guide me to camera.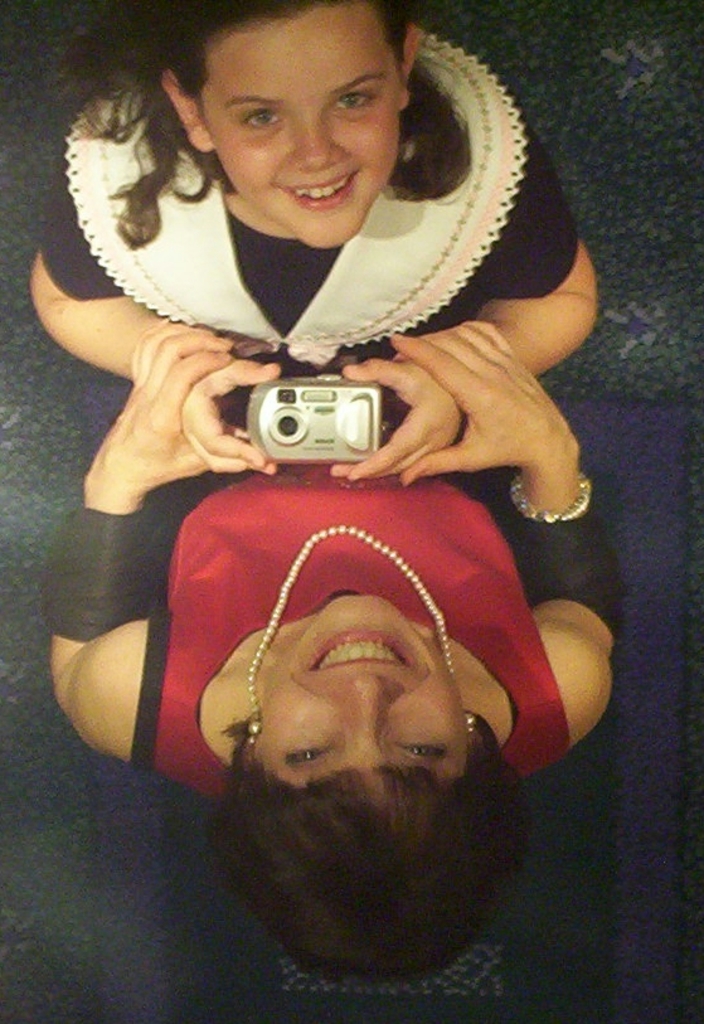
Guidance: <region>237, 368, 388, 470</region>.
